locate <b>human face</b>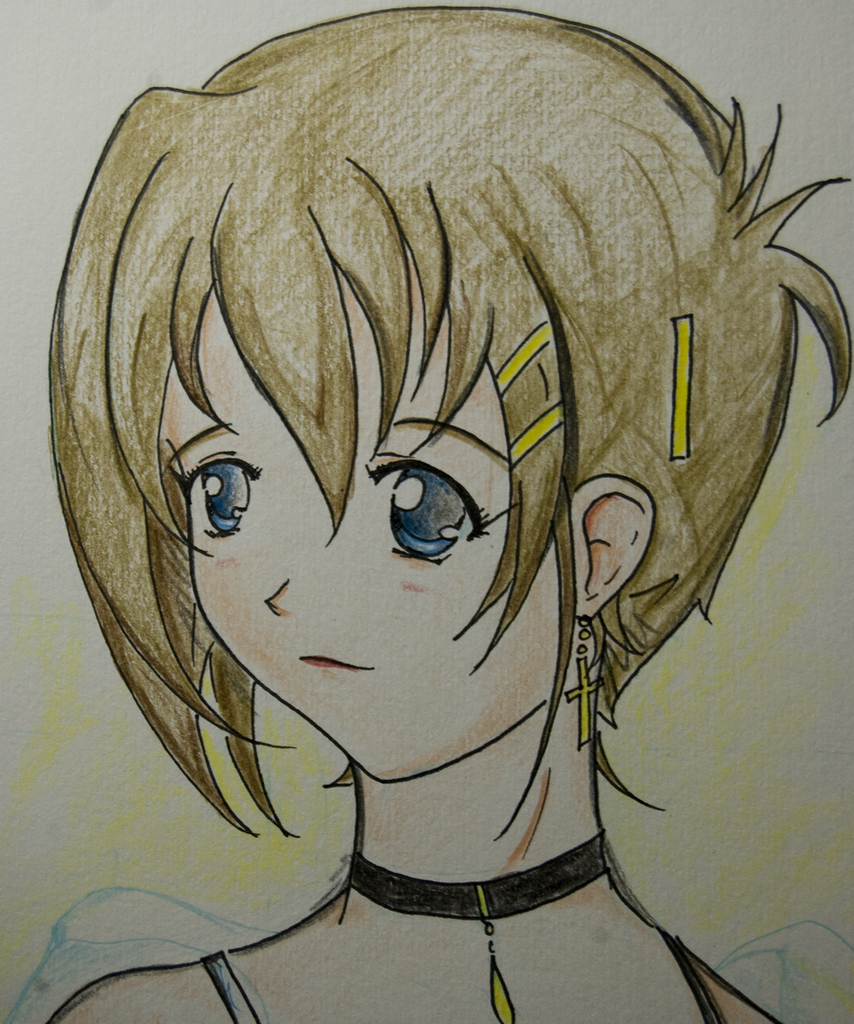
region(112, 301, 599, 782)
